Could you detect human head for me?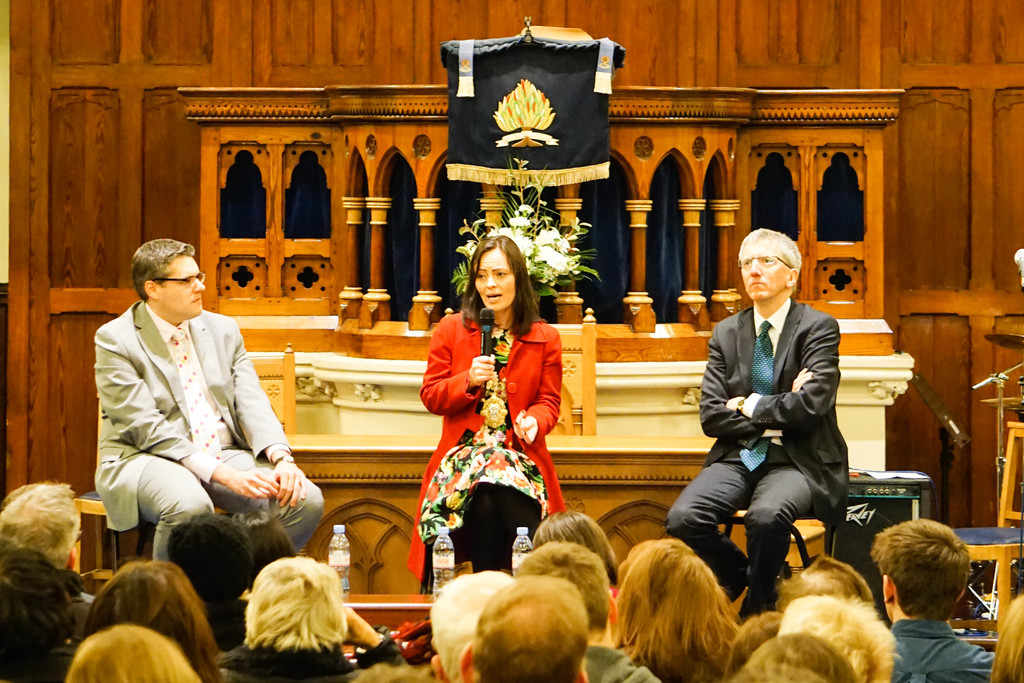
Detection result: 984,595,1023,682.
